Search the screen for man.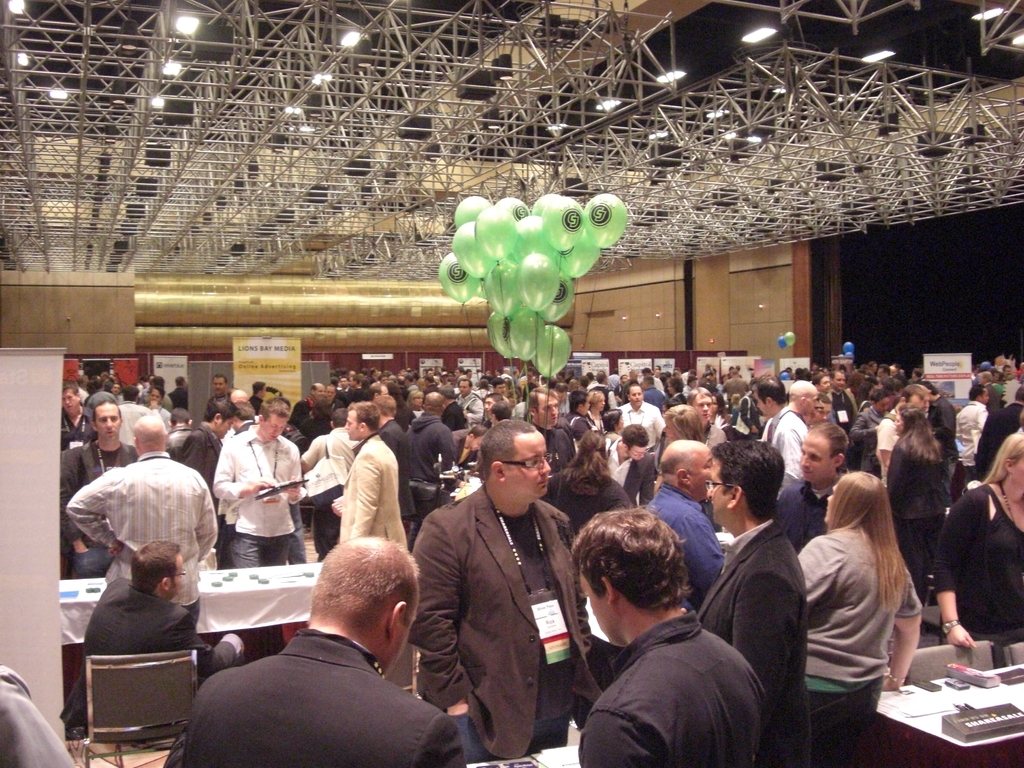
Found at [left=290, top=383, right=327, bottom=435].
